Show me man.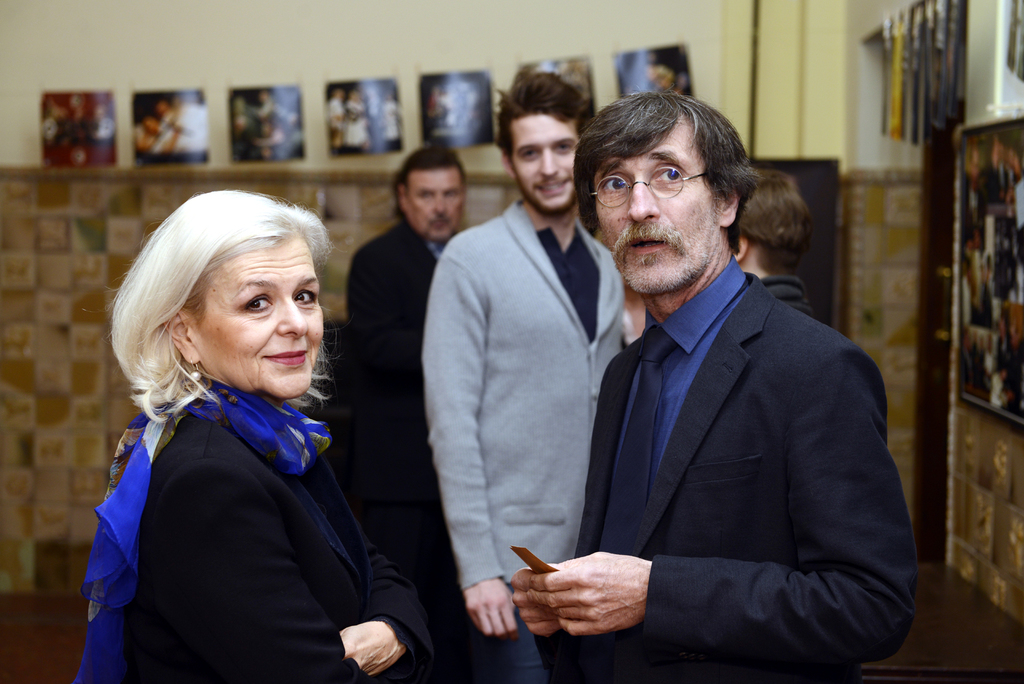
man is here: [left=540, top=87, right=907, bottom=682].
